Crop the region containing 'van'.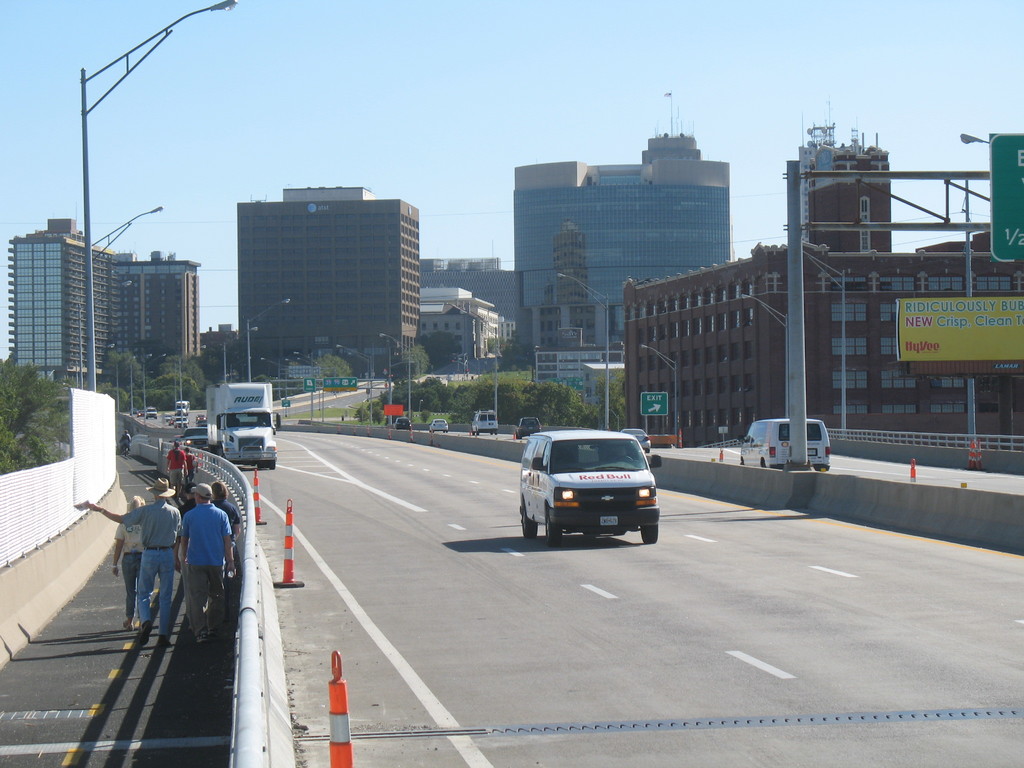
Crop region: bbox=[522, 433, 662, 547].
